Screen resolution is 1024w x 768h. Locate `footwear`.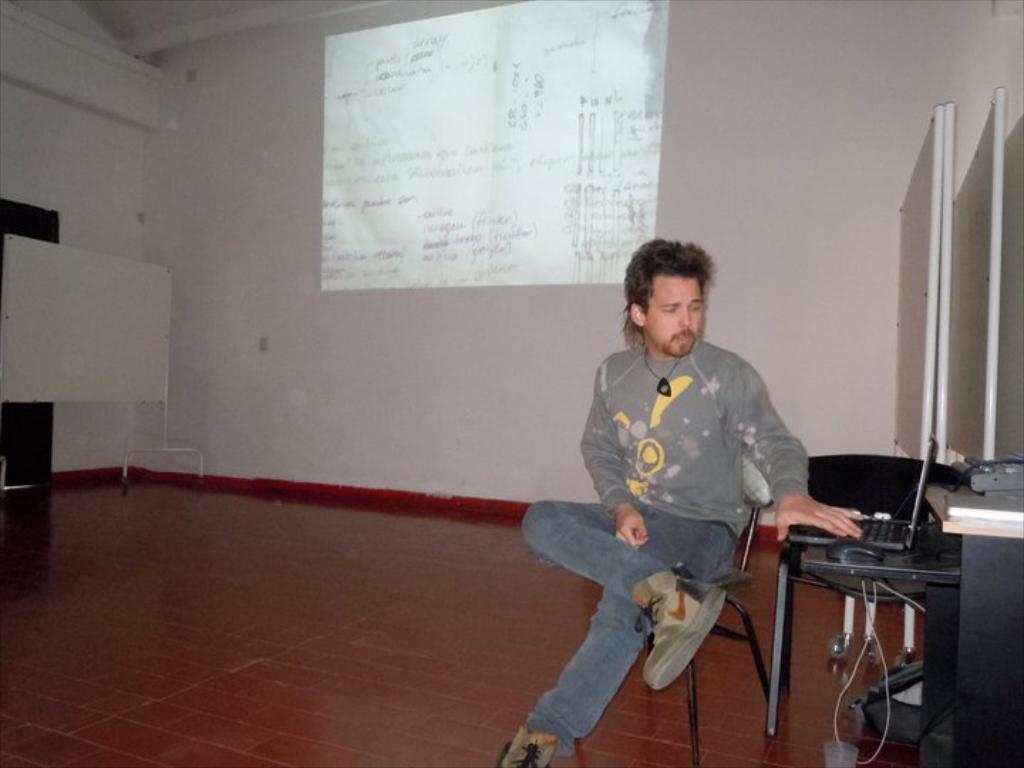
locate(499, 724, 567, 767).
